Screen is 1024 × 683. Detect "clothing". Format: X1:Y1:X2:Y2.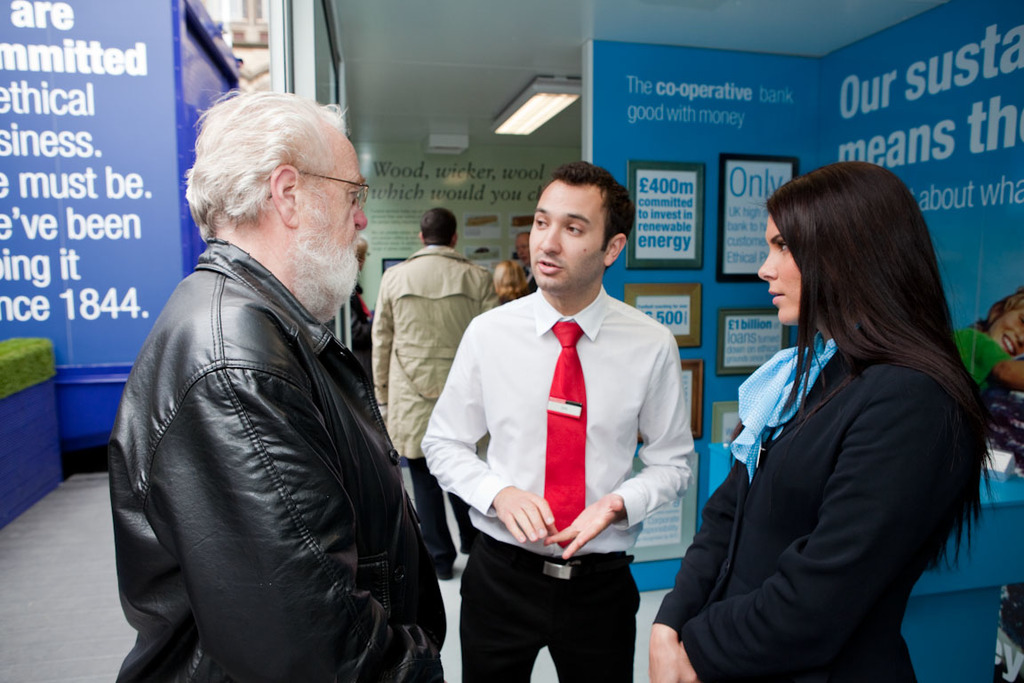
652:325:980:682.
